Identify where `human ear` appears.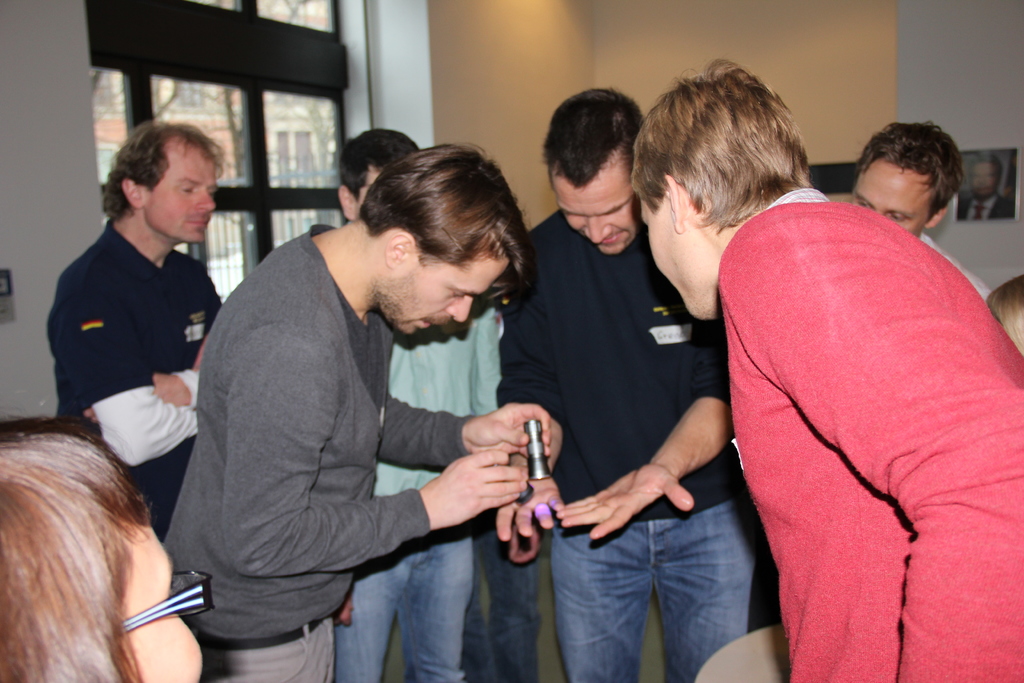
Appears at 119,173,143,210.
